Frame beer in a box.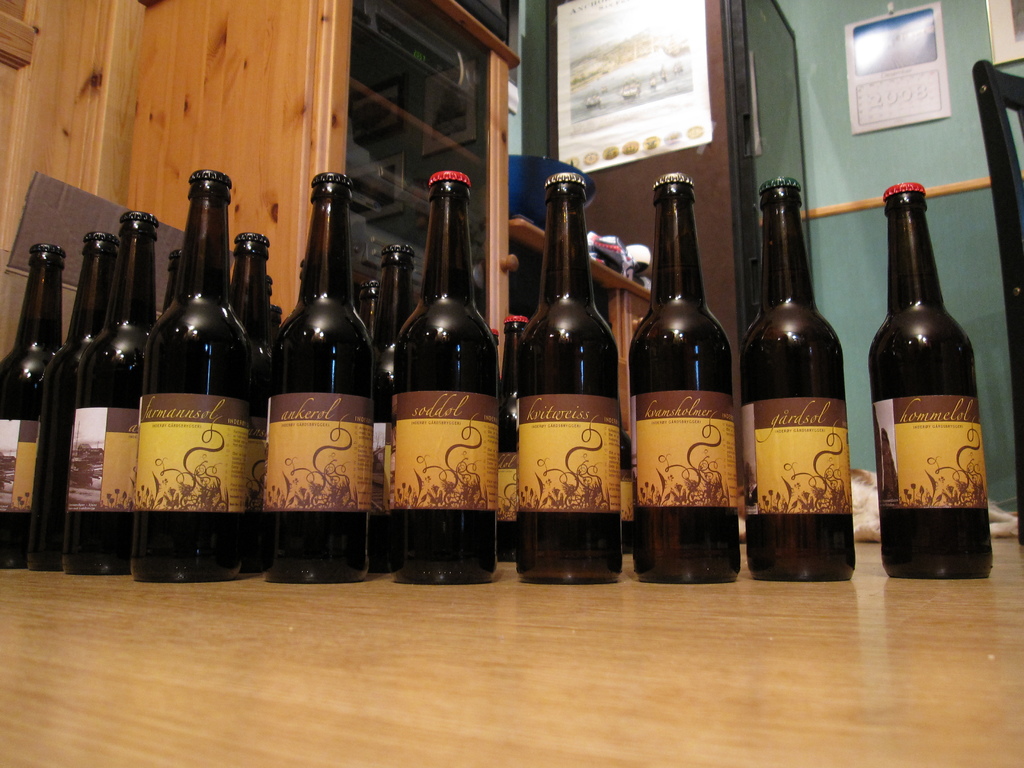
522:167:625:596.
